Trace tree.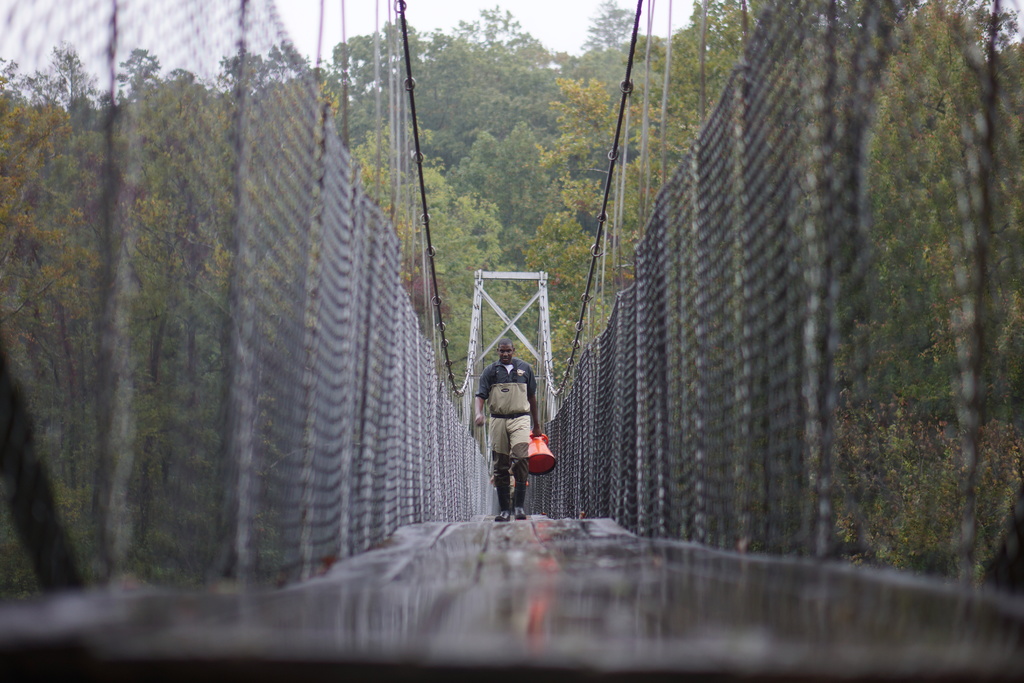
Traced to rect(358, 99, 485, 406).
